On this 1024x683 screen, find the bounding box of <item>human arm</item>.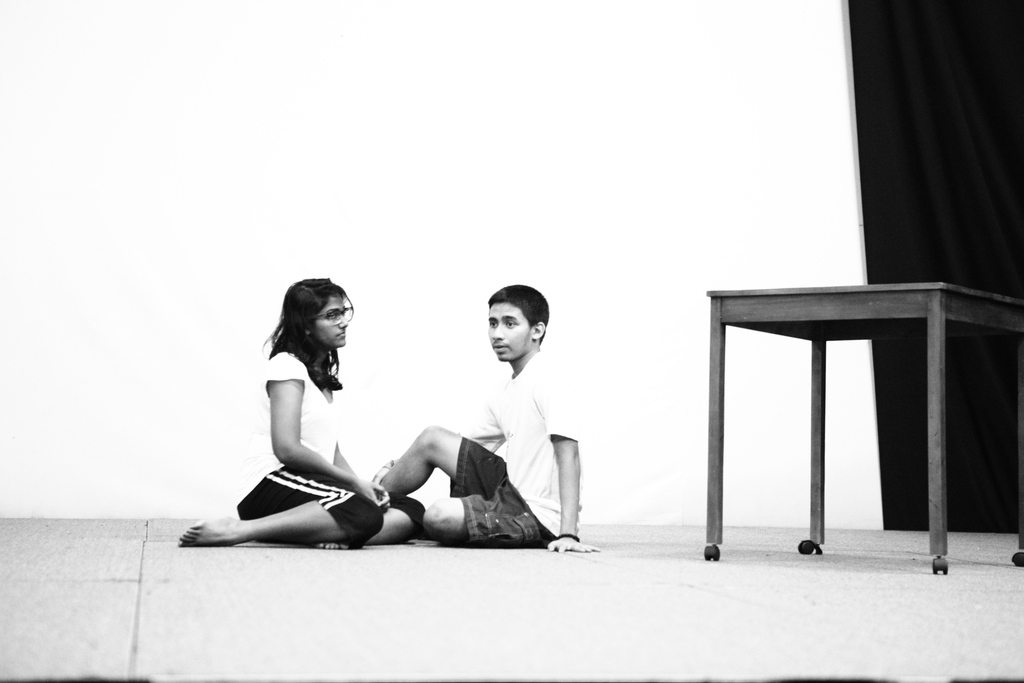
Bounding box: 543 367 600 559.
